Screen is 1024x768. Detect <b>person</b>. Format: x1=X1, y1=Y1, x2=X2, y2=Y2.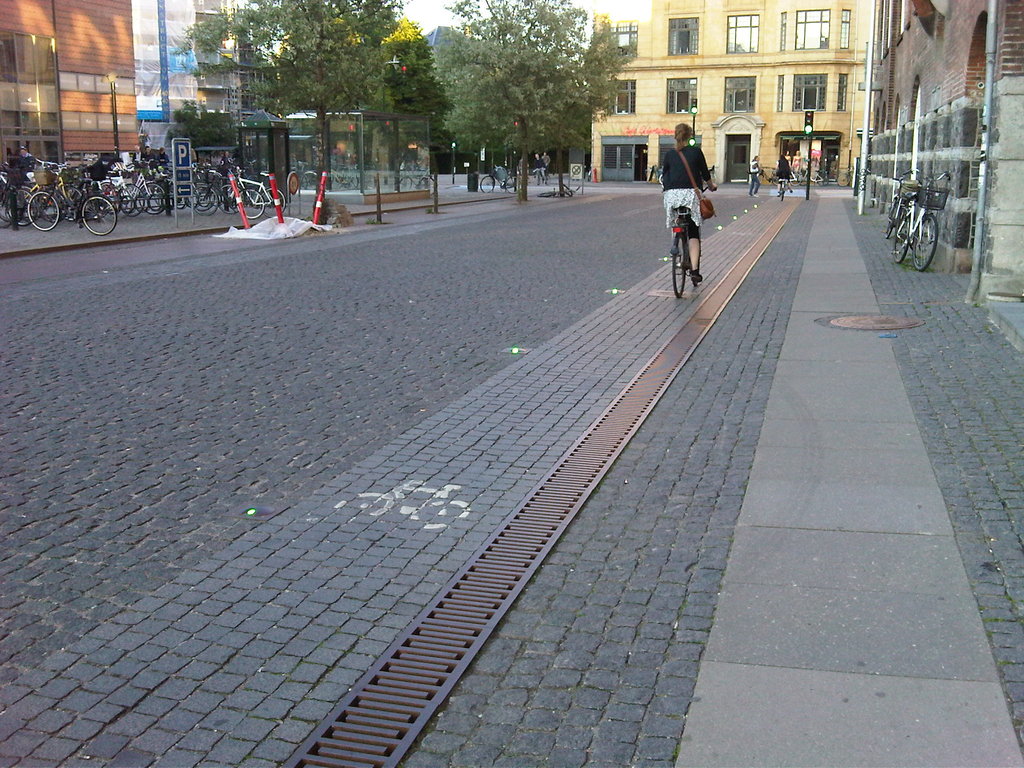
x1=792, y1=152, x2=803, y2=174.
